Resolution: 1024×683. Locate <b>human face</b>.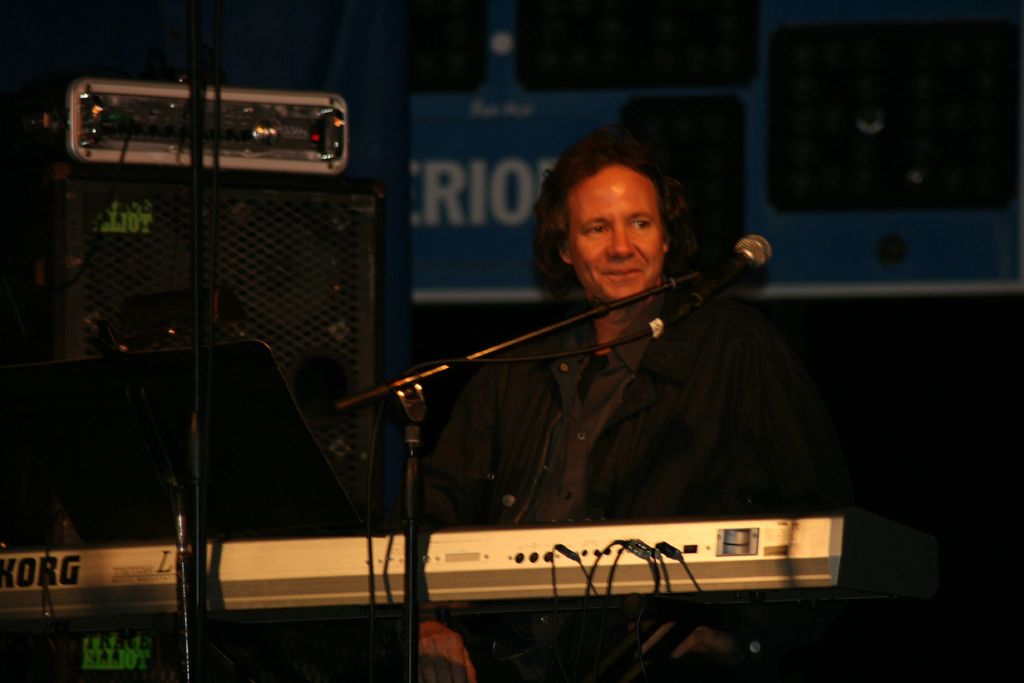
crop(566, 165, 663, 306).
